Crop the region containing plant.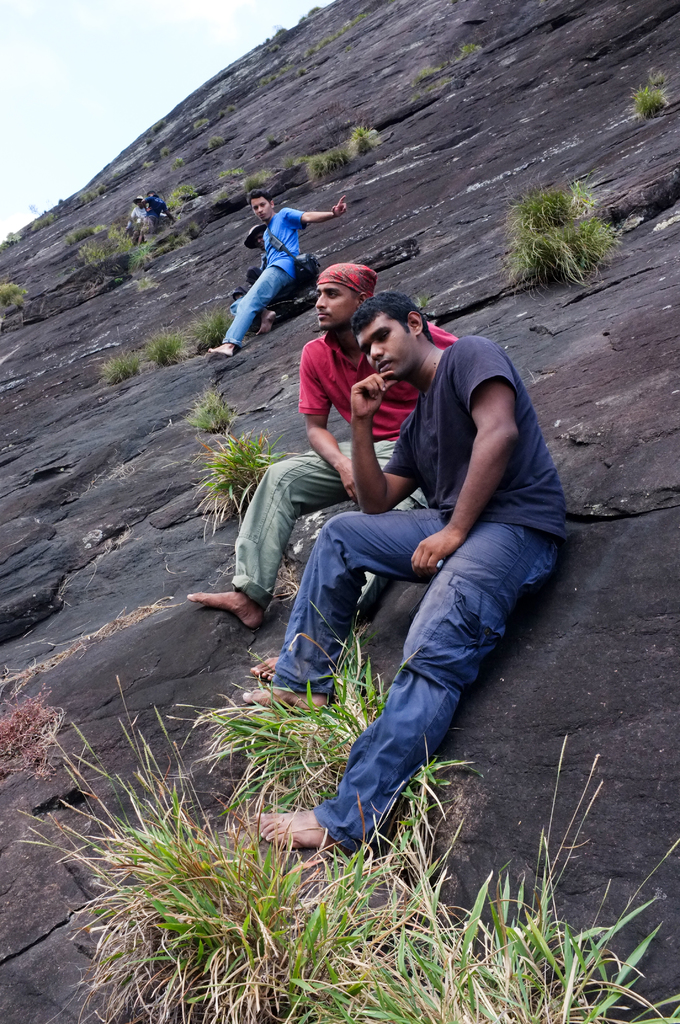
Crop region: {"left": 190, "top": 316, "right": 234, "bottom": 353}.
